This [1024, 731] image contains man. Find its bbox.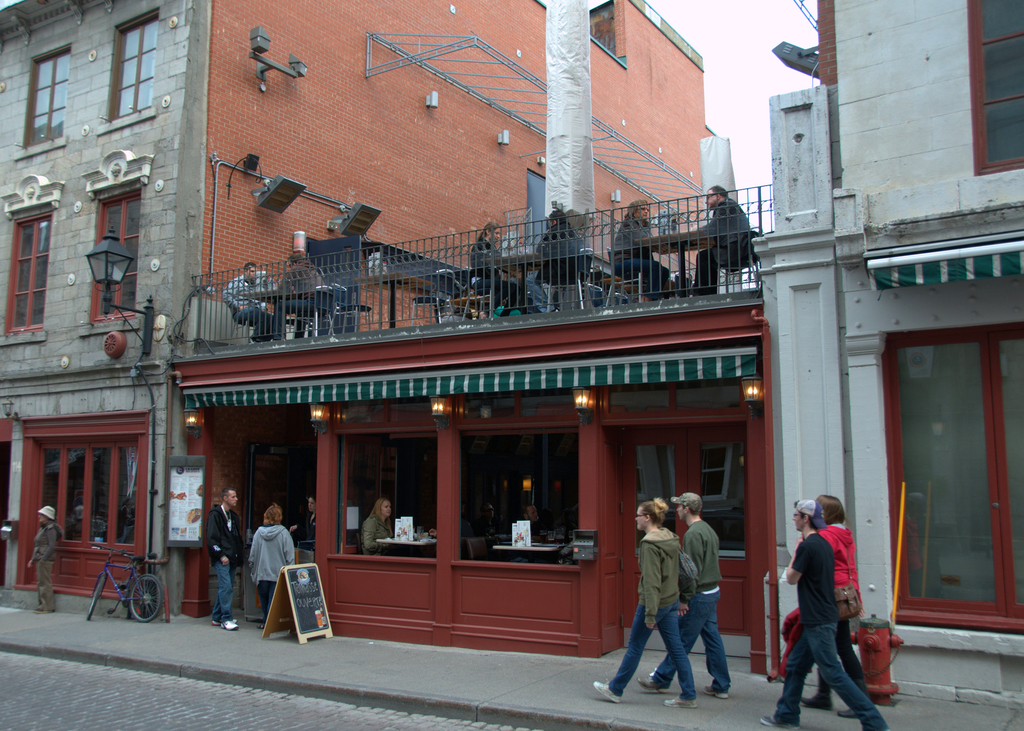
(274, 256, 330, 341).
